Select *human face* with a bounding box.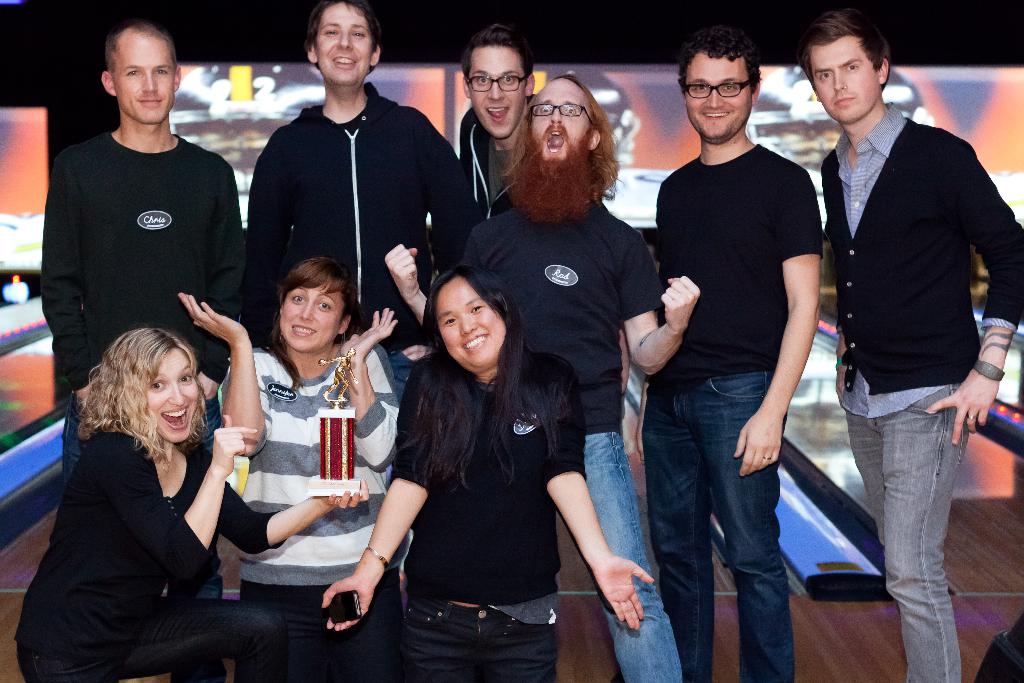
[444,273,502,370].
